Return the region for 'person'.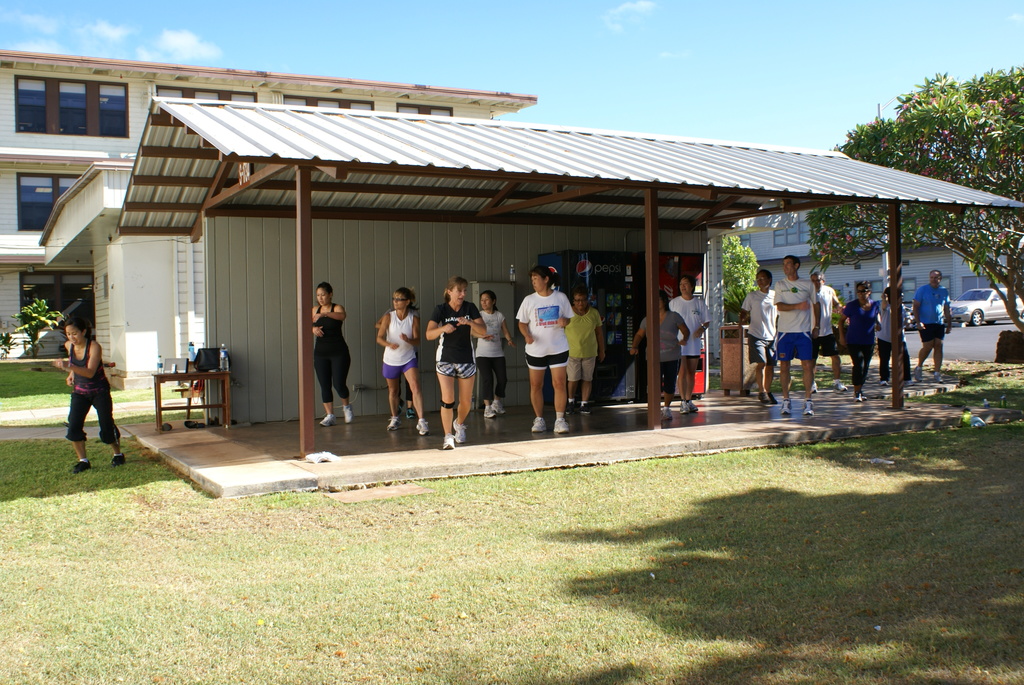
[x1=375, y1=284, x2=419, y2=418].
